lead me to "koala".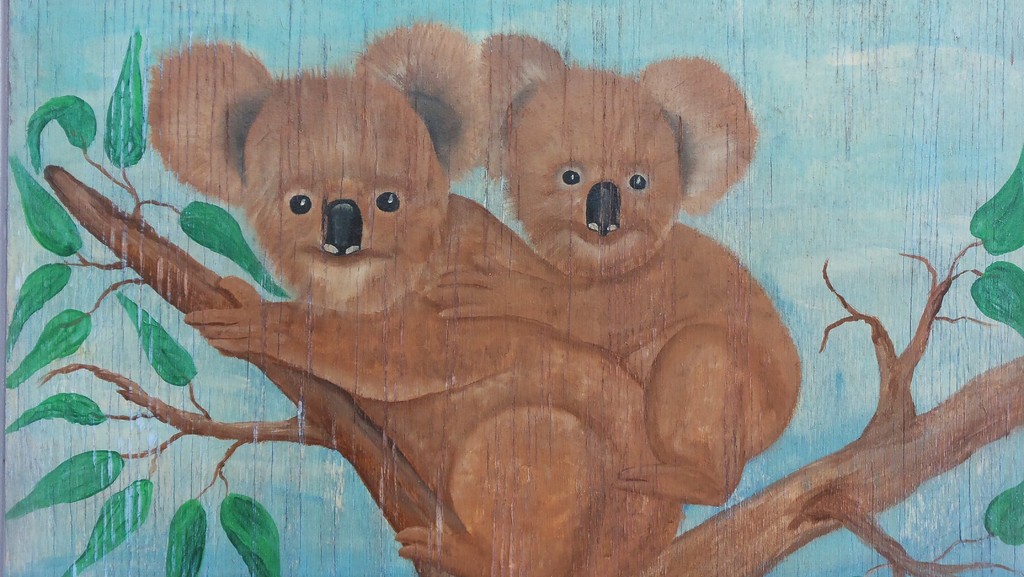
Lead to {"left": 143, "top": 15, "right": 685, "bottom": 576}.
